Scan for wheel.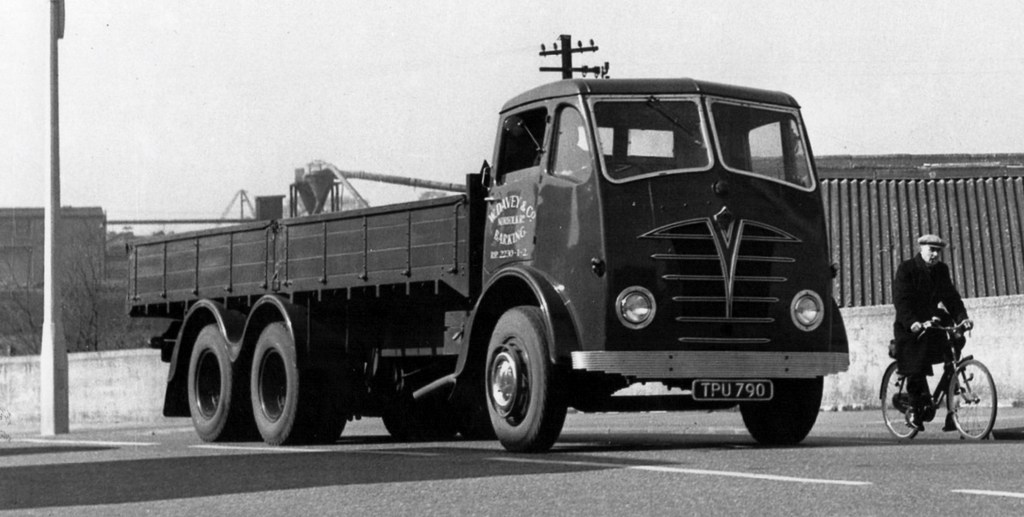
Scan result: detection(879, 361, 925, 442).
